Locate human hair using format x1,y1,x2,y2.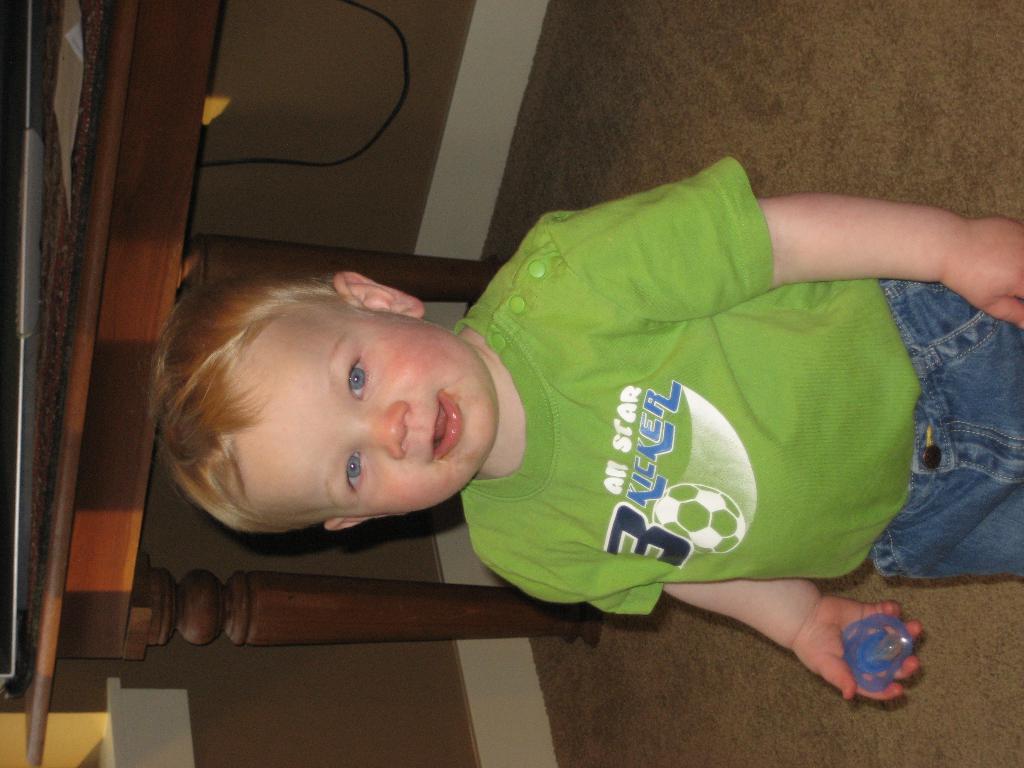
156,262,342,534.
